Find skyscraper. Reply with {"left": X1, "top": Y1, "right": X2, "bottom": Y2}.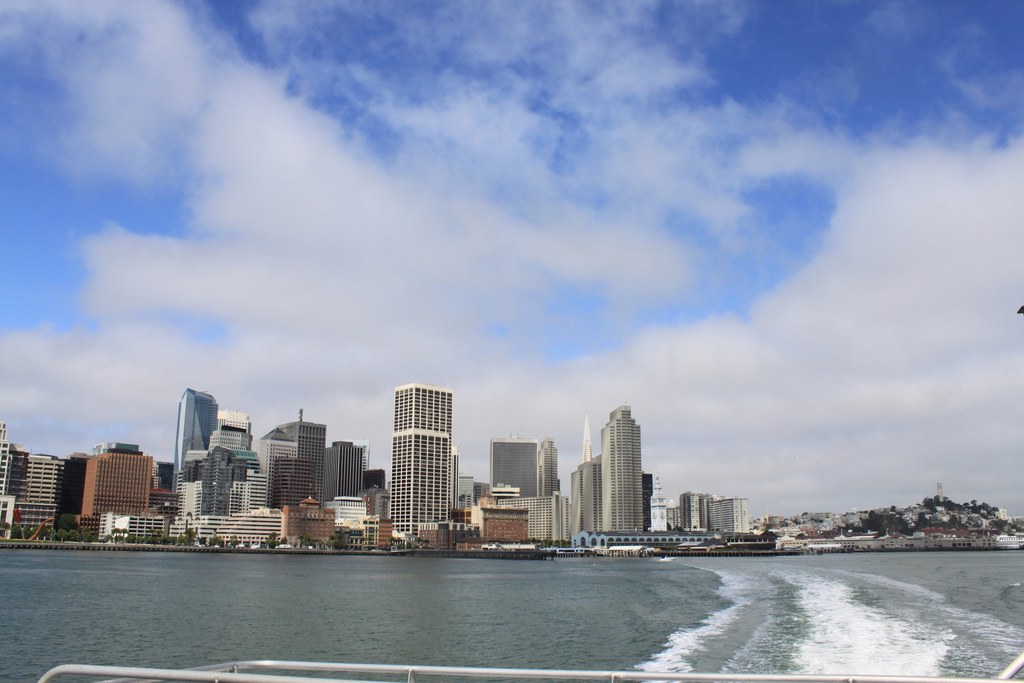
{"left": 17, "top": 456, "right": 69, "bottom": 547}.
